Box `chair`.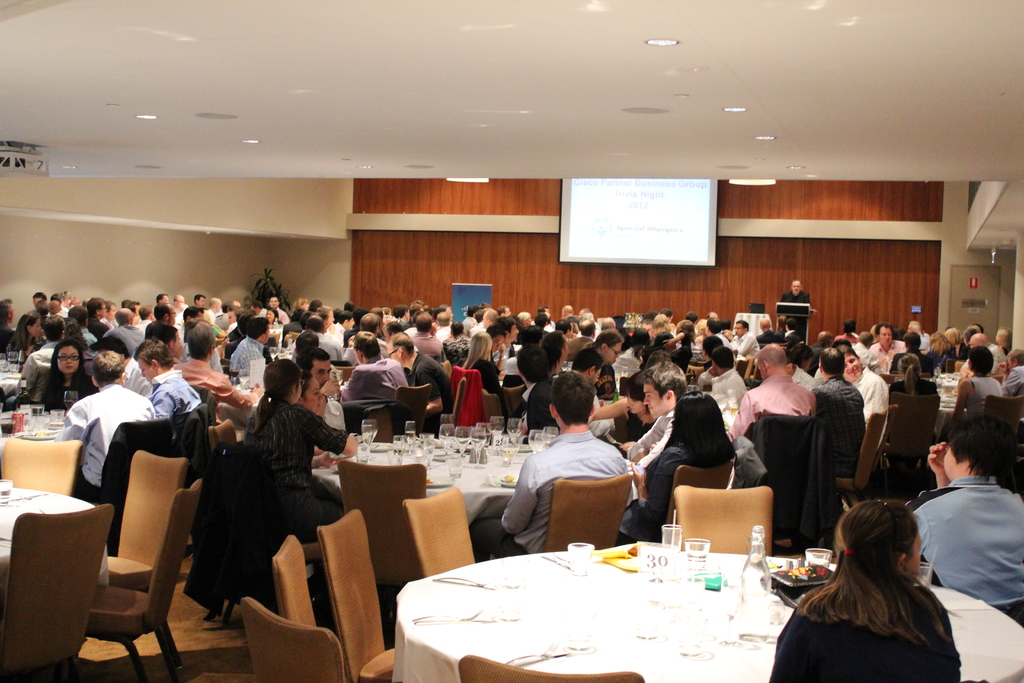
[x1=209, y1=416, x2=240, y2=452].
